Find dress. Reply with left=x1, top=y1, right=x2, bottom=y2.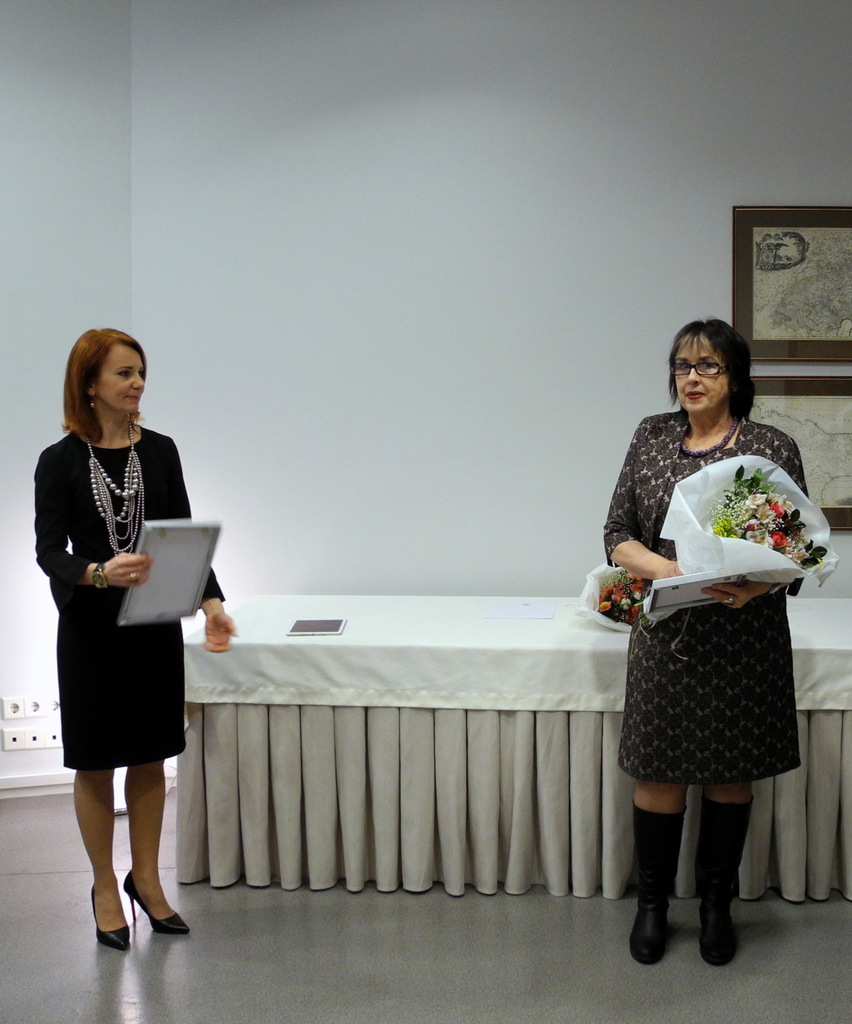
left=604, top=410, right=803, bottom=784.
